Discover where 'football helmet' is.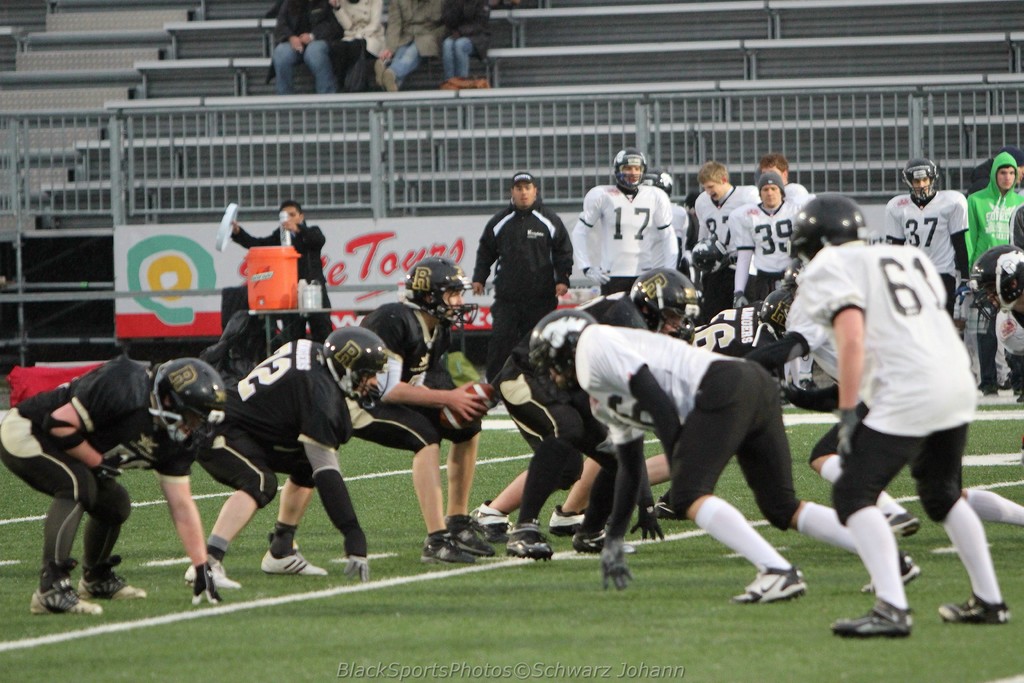
Discovered at rect(400, 254, 483, 331).
